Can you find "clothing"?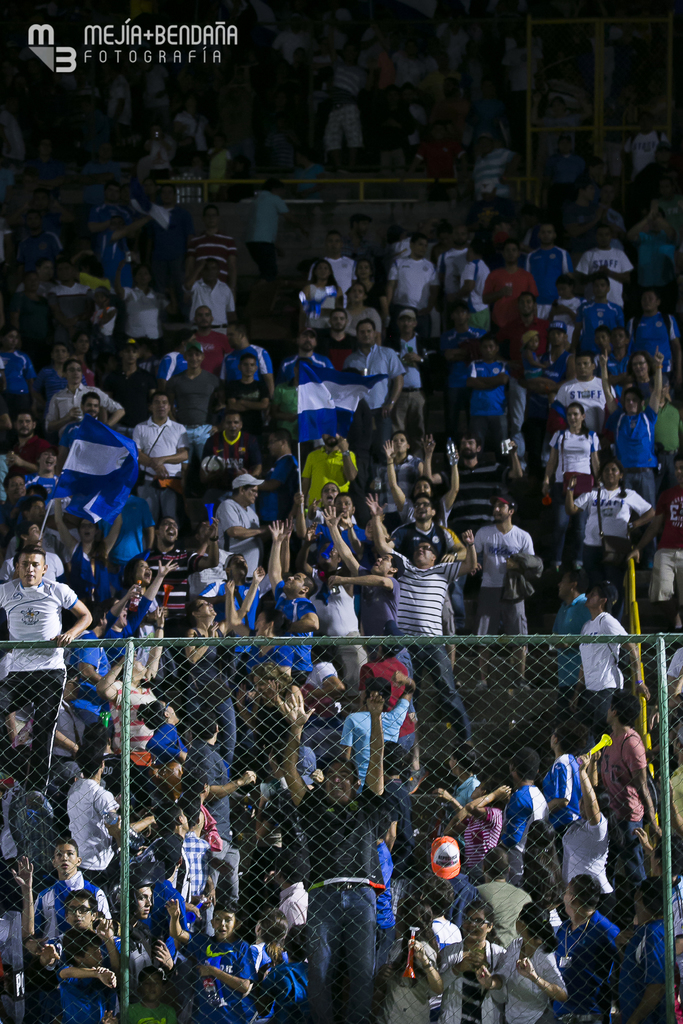
Yes, bounding box: 536:899:627:1023.
